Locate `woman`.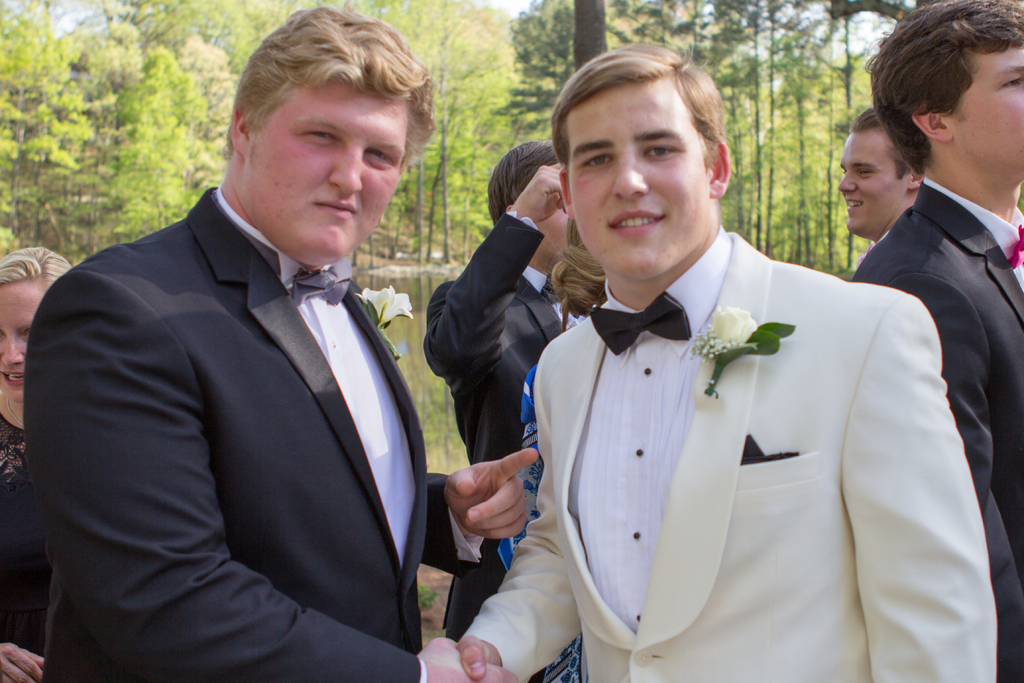
Bounding box: BBox(0, 246, 76, 682).
